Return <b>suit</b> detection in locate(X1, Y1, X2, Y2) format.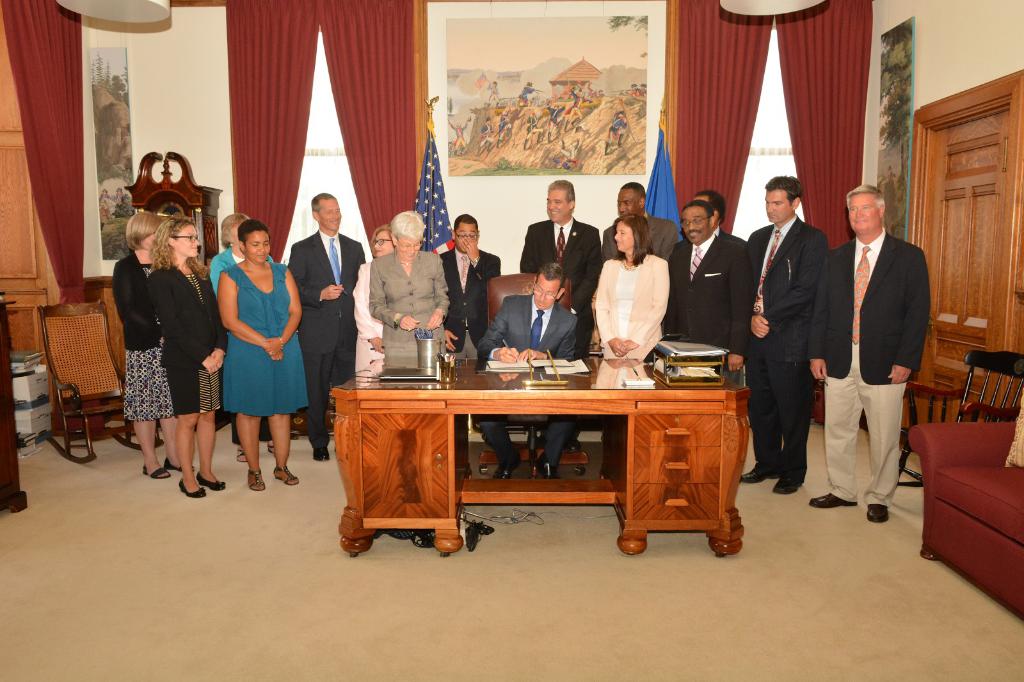
locate(367, 248, 452, 345).
